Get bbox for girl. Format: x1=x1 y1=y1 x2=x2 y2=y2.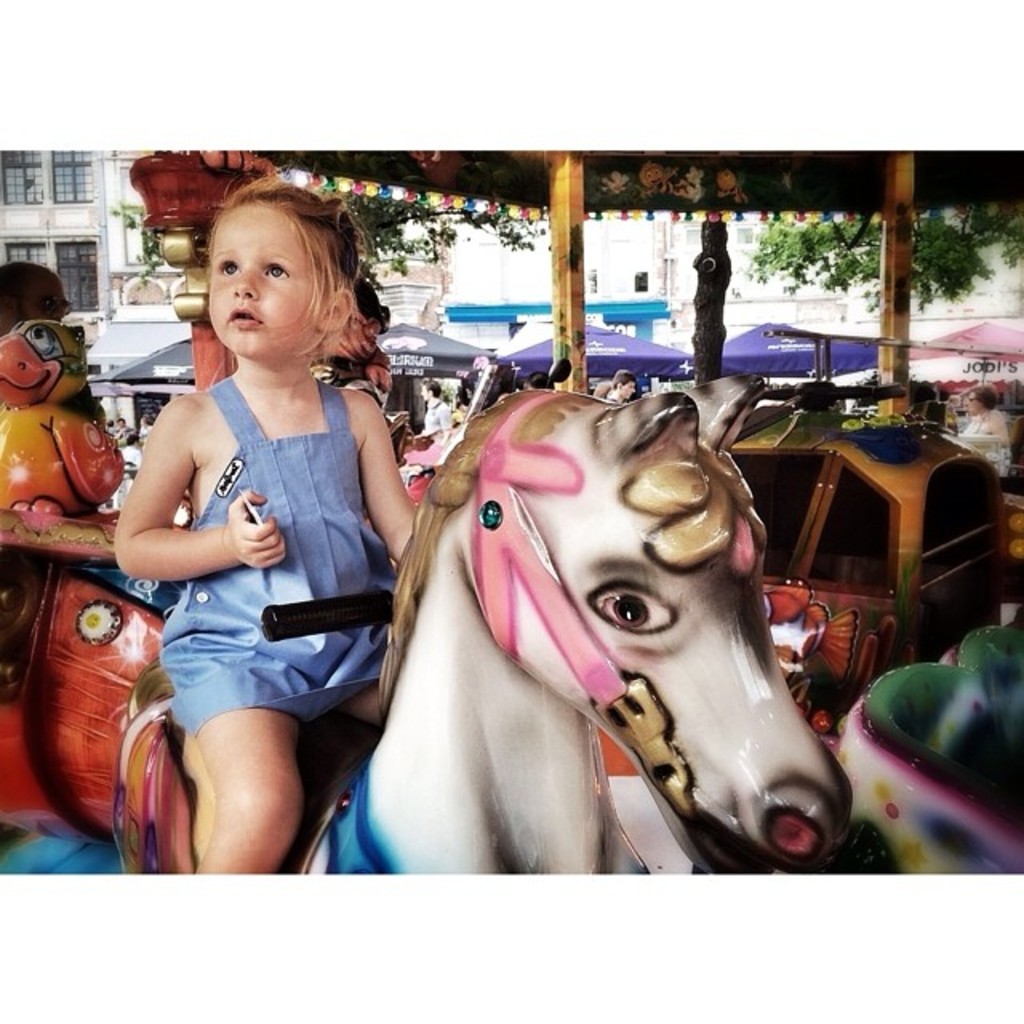
x1=114 y1=168 x2=418 y2=878.
